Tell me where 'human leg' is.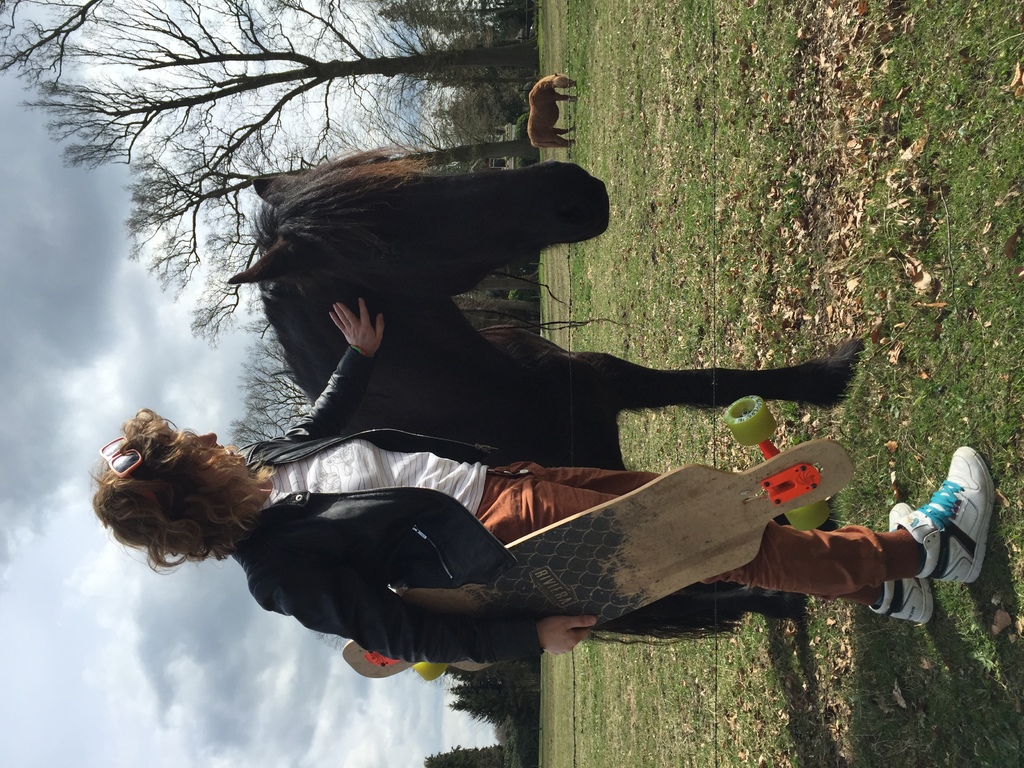
'human leg' is at <box>524,467,936,627</box>.
